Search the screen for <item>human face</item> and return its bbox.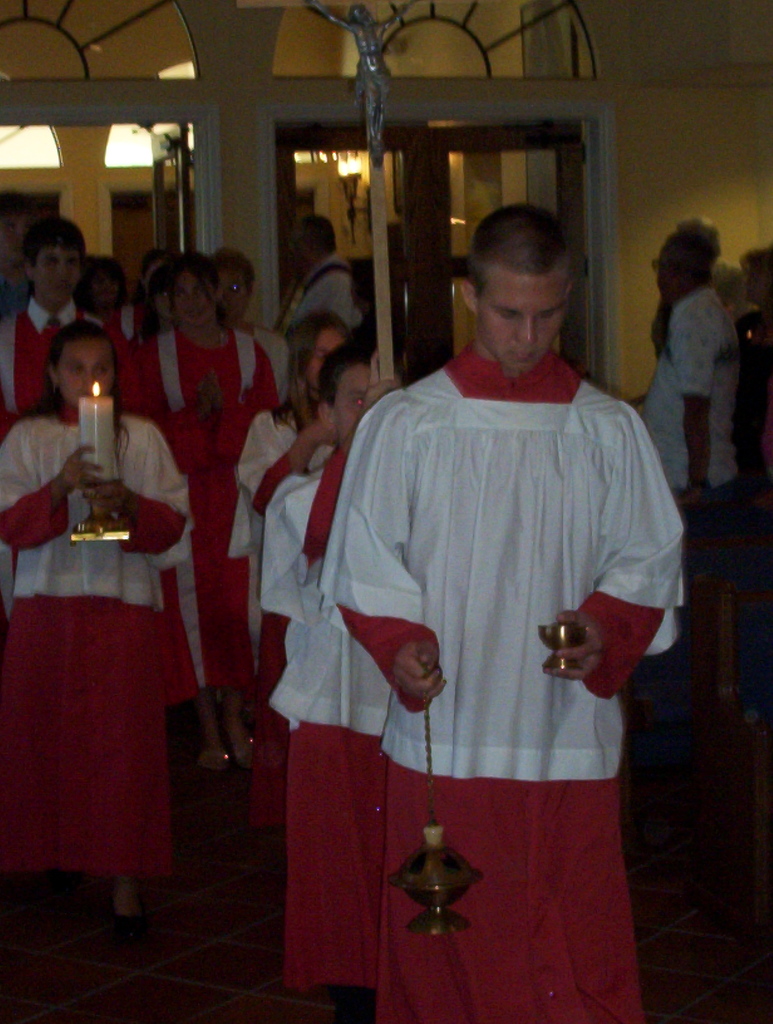
Found: Rect(218, 268, 257, 324).
